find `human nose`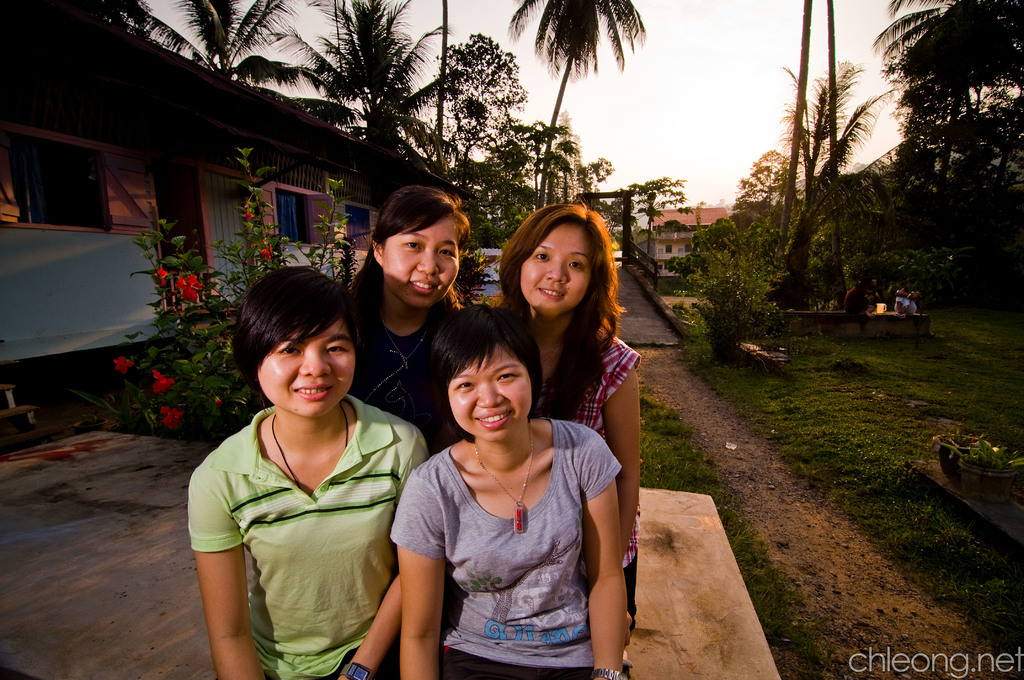
left=477, top=379, right=501, bottom=405
